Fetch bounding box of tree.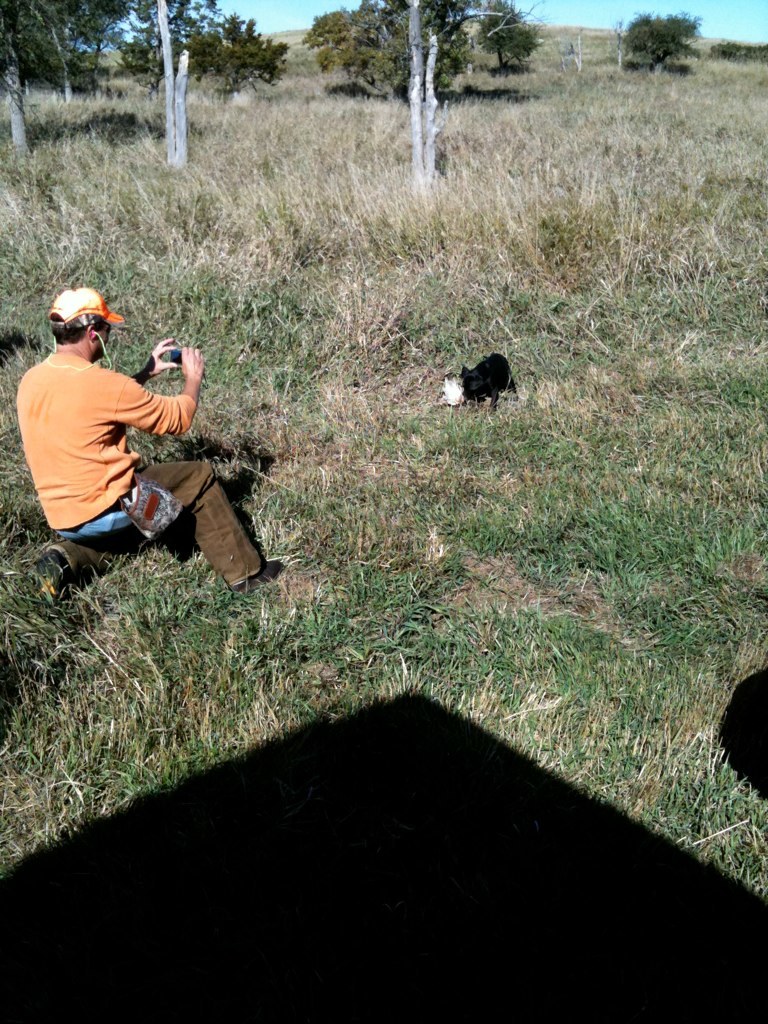
Bbox: x1=121, y1=0, x2=291, y2=165.
